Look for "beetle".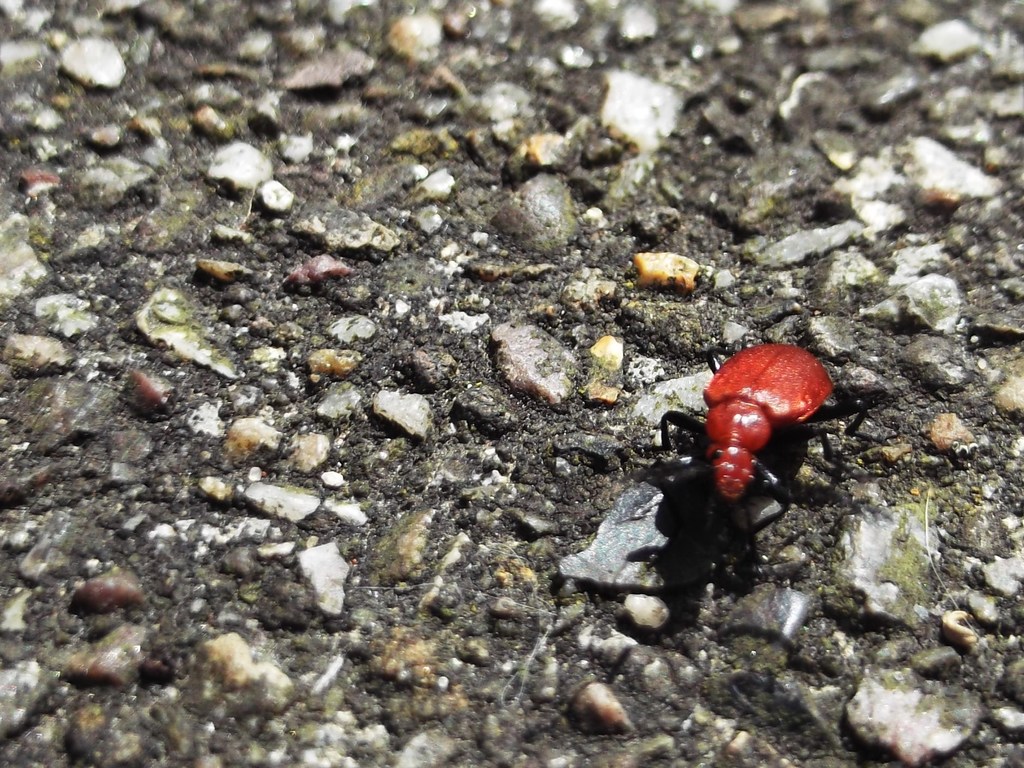
Found: (x1=640, y1=325, x2=843, y2=564).
